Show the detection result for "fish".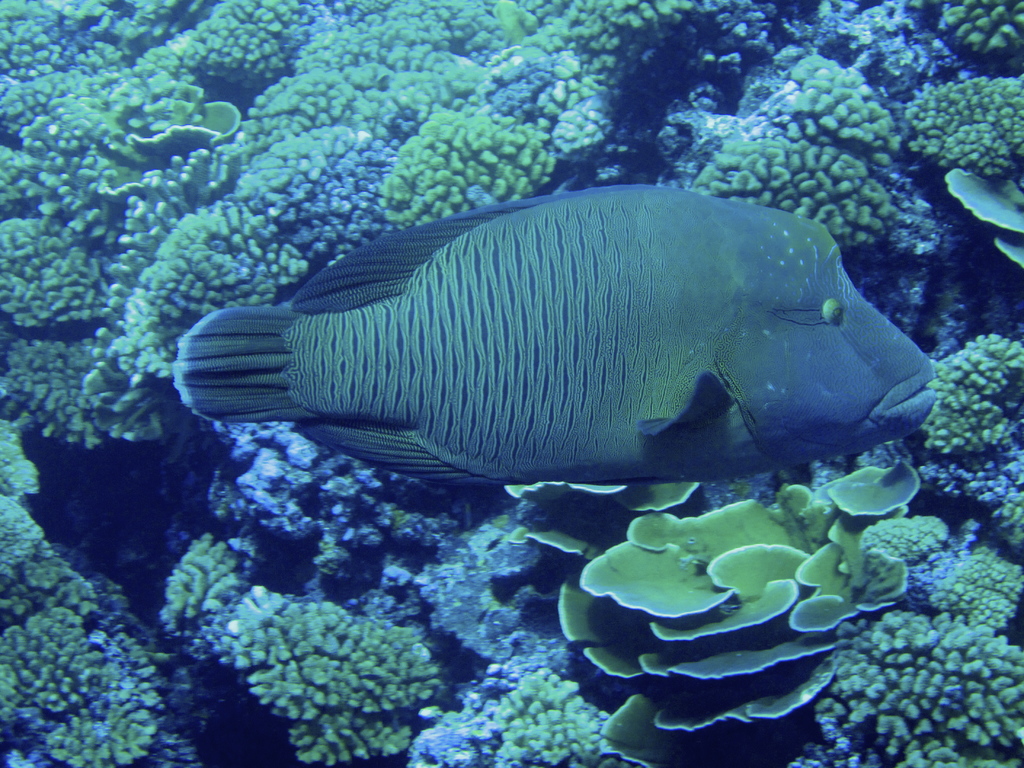
bbox=(163, 178, 946, 534).
